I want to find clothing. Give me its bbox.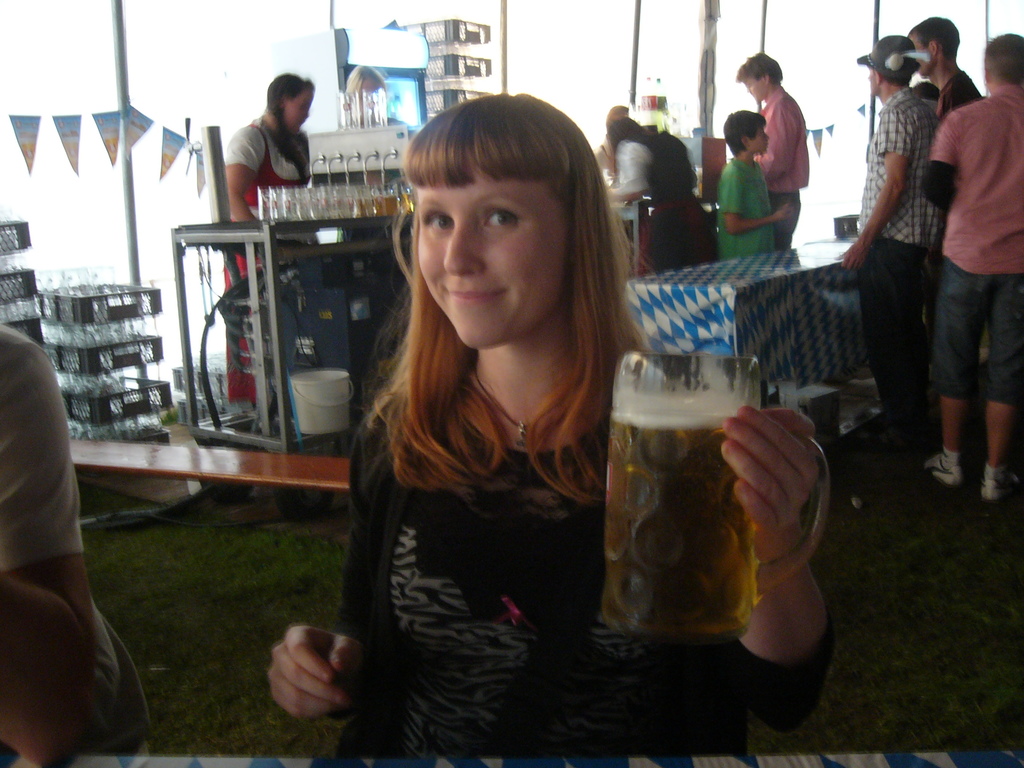
(342, 349, 824, 755).
